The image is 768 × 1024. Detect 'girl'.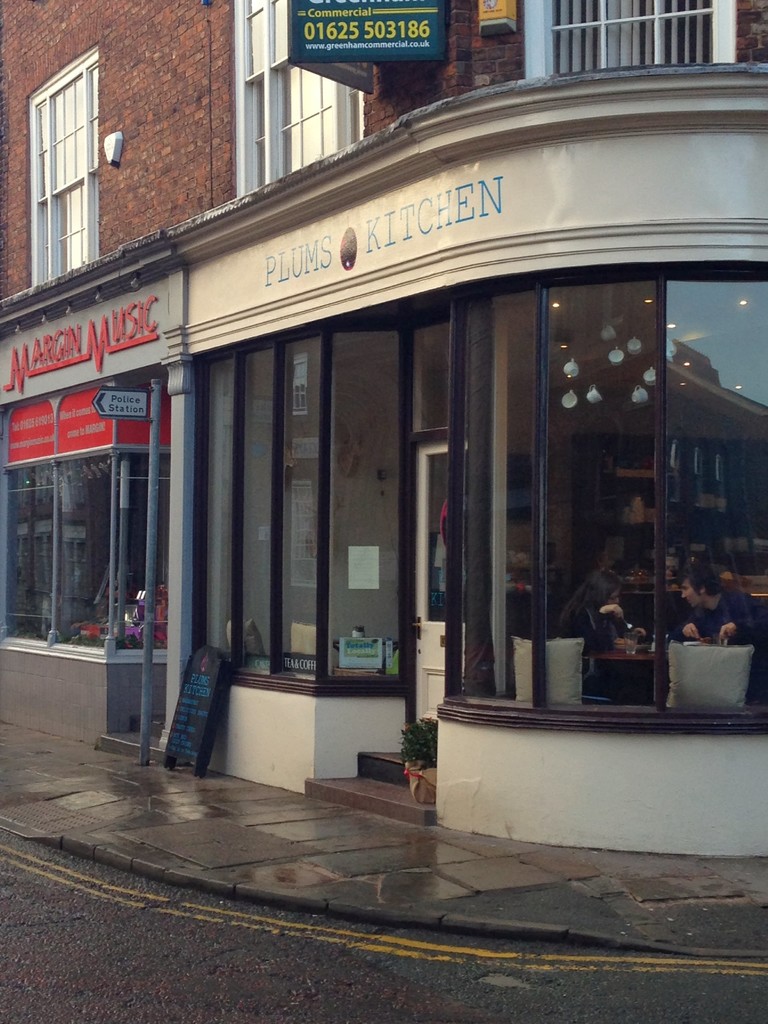
Detection: {"x1": 561, "y1": 572, "x2": 646, "y2": 655}.
